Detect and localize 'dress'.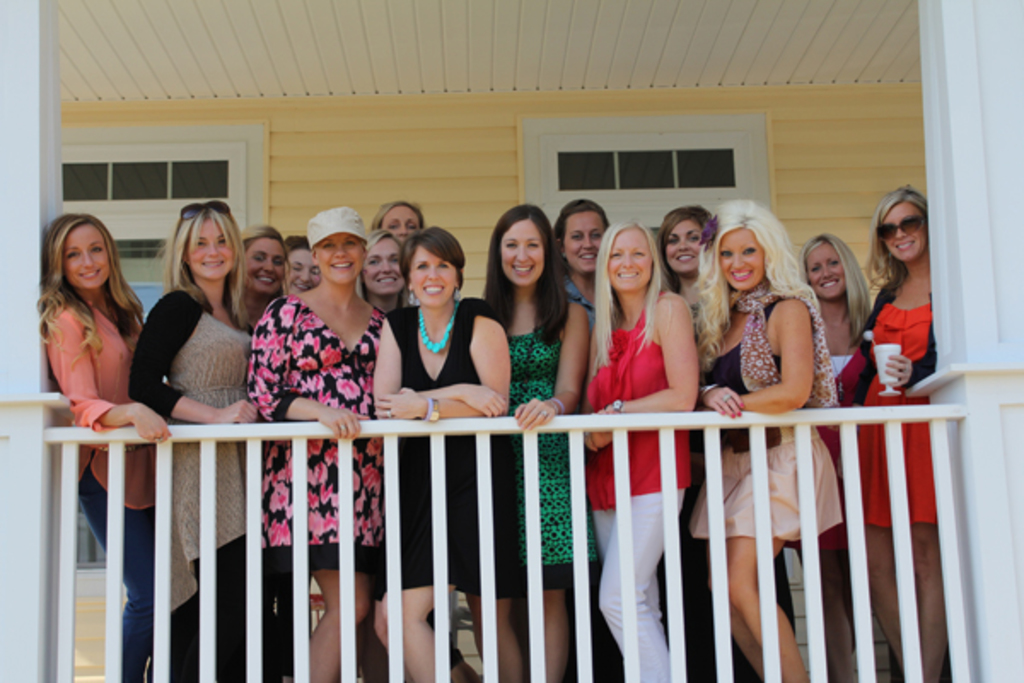
Localized at <region>369, 302, 500, 598</region>.
